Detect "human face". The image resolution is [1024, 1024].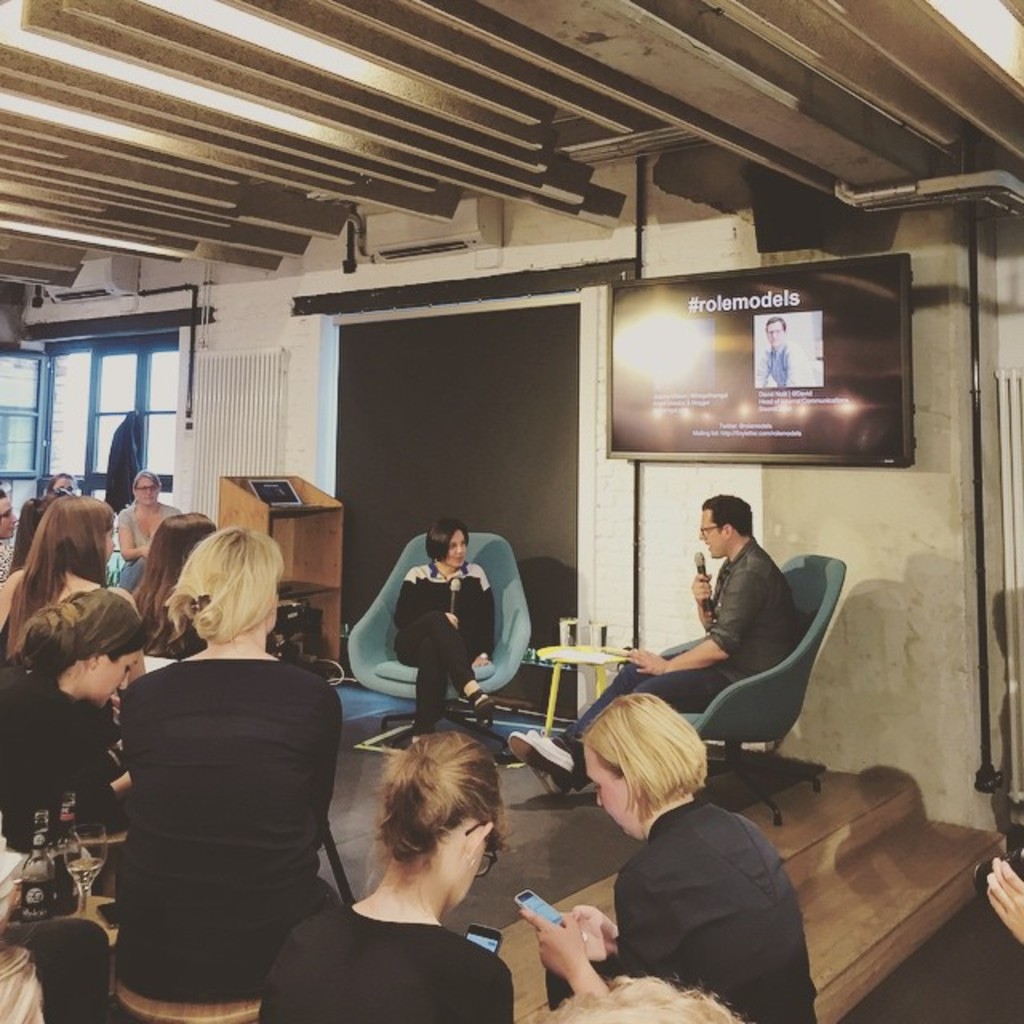
(left=442, top=530, right=466, bottom=568).
